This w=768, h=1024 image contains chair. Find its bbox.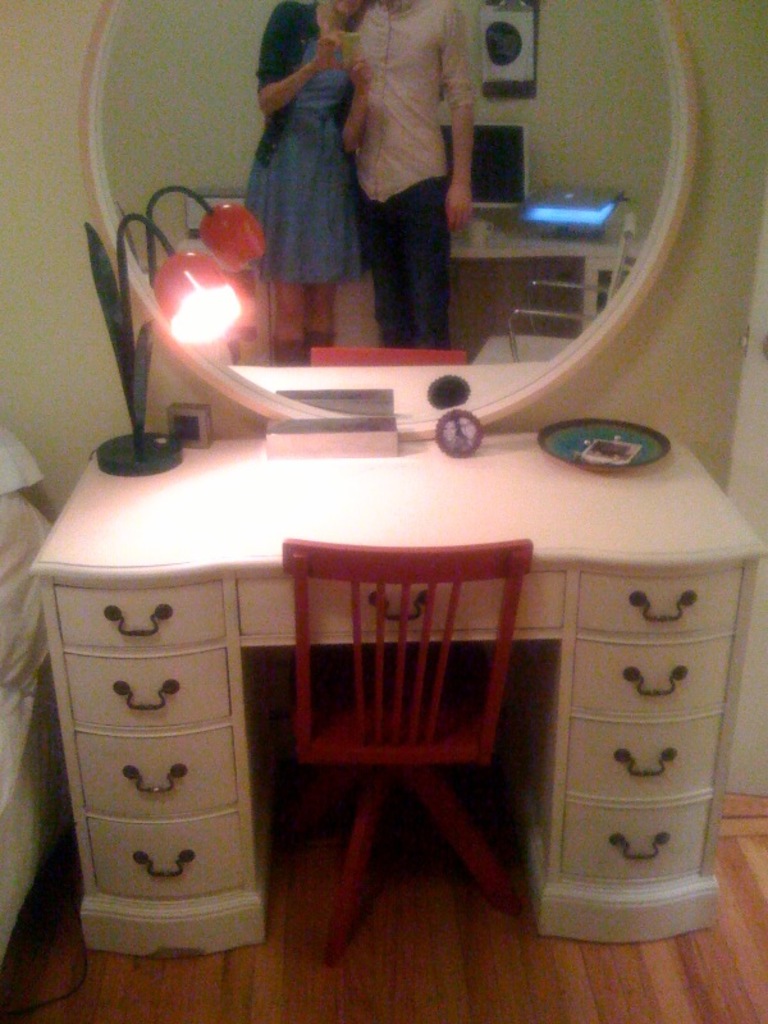
<box>262,503,573,942</box>.
